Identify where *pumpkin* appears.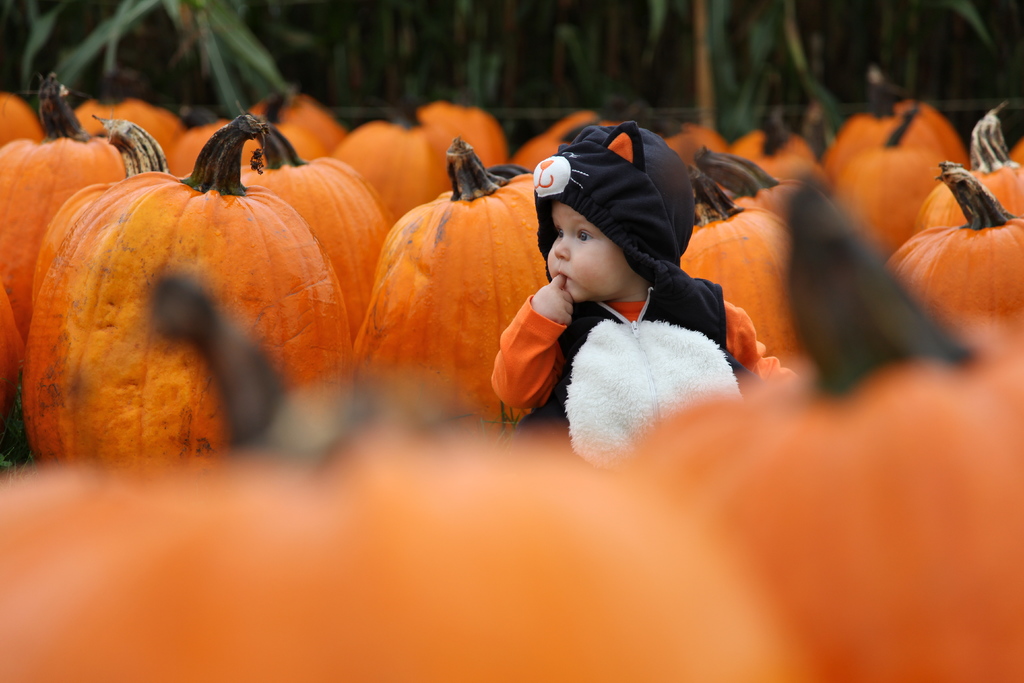
Appears at box(591, 165, 1023, 682).
